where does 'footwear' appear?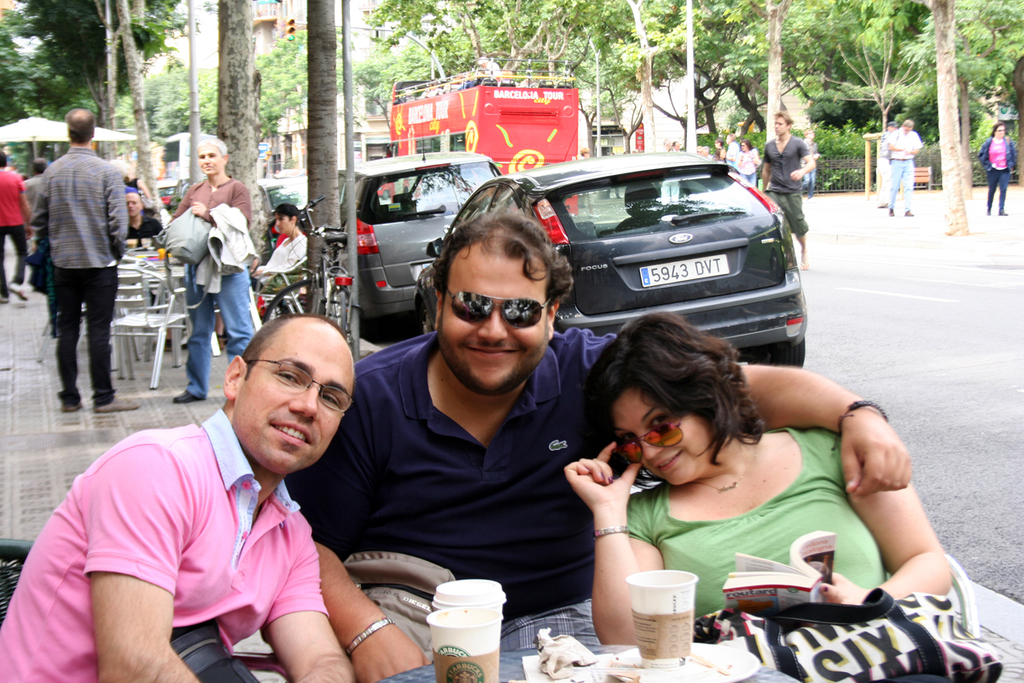
Appears at Rect(55, 382, 84, 413).
